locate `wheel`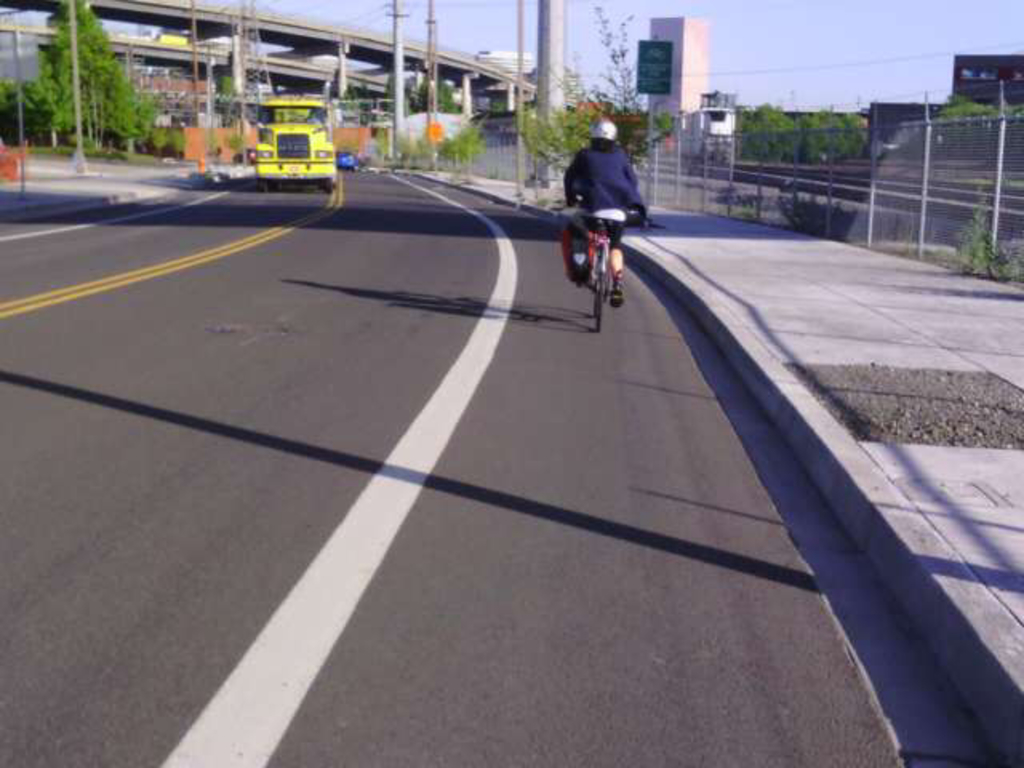
detection(254, 181, 269, 194)
